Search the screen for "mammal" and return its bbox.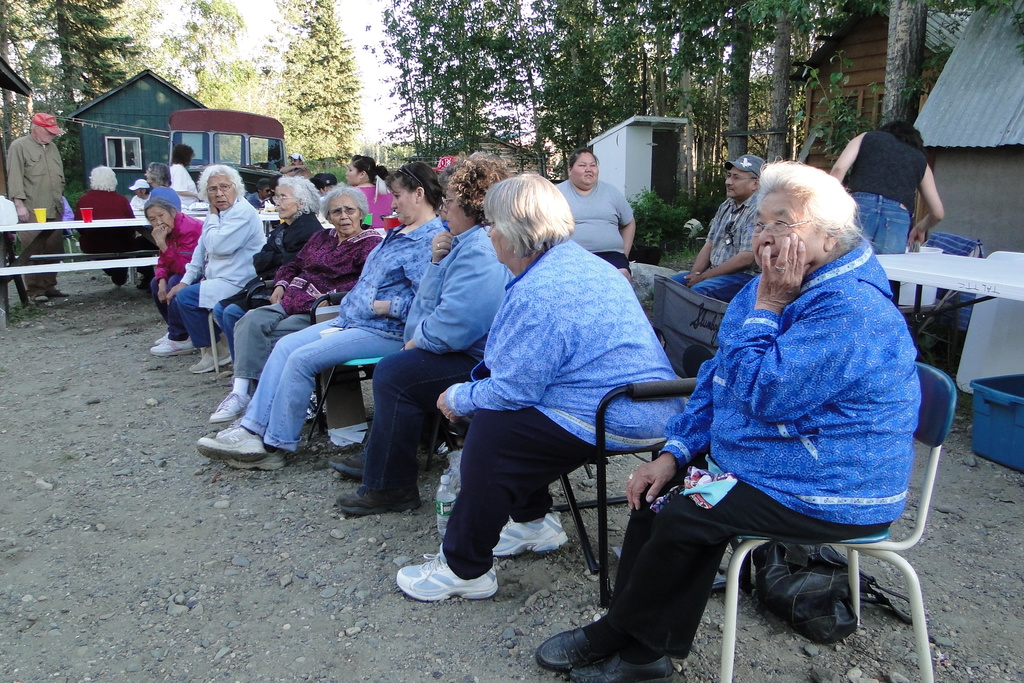
Found: (147, 195, 209, 351).
